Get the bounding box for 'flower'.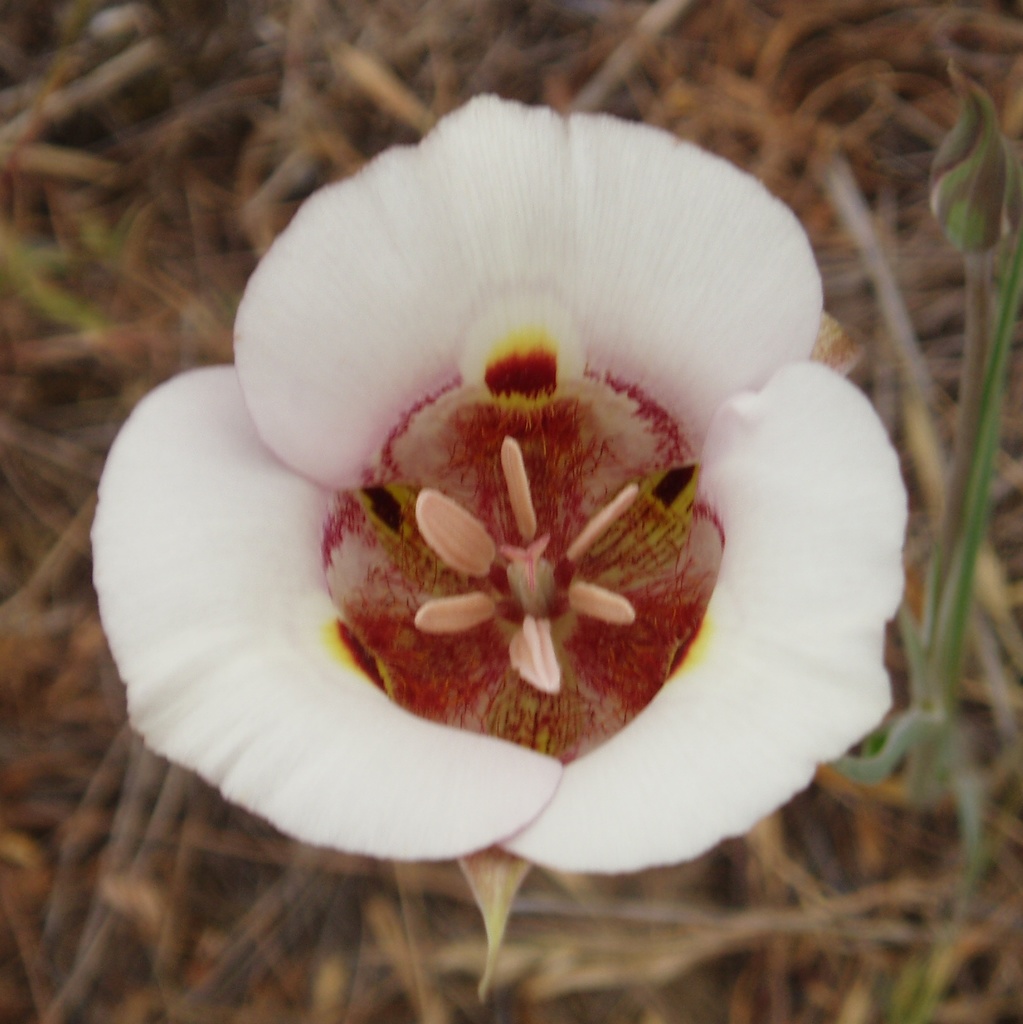
90 97 905 860.
